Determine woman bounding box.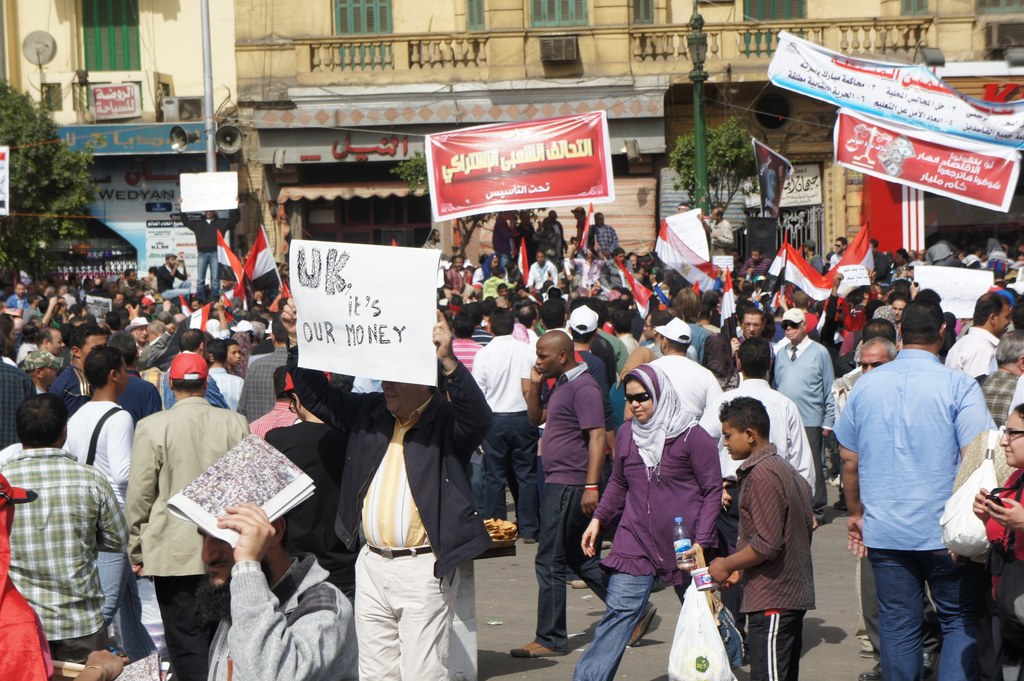
Determined: {"x1": 968, "y1": 401, "x2": 1023, "y2": 680}.
